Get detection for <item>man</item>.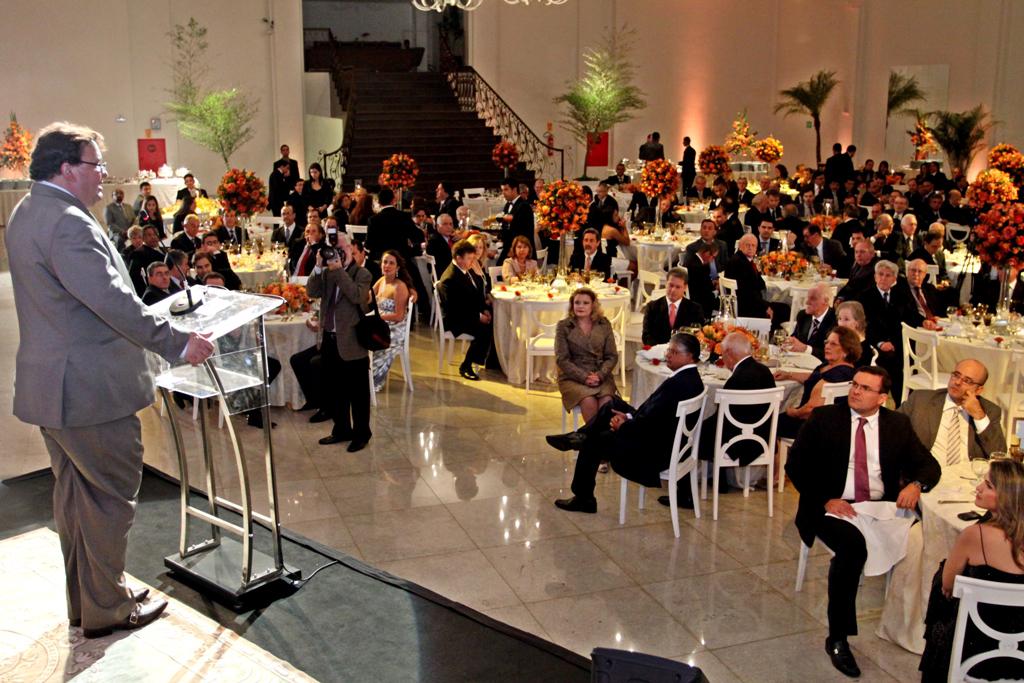
Detection: {"x1": 642, "y1": 266, "x2": 706, "y2": 349}.
